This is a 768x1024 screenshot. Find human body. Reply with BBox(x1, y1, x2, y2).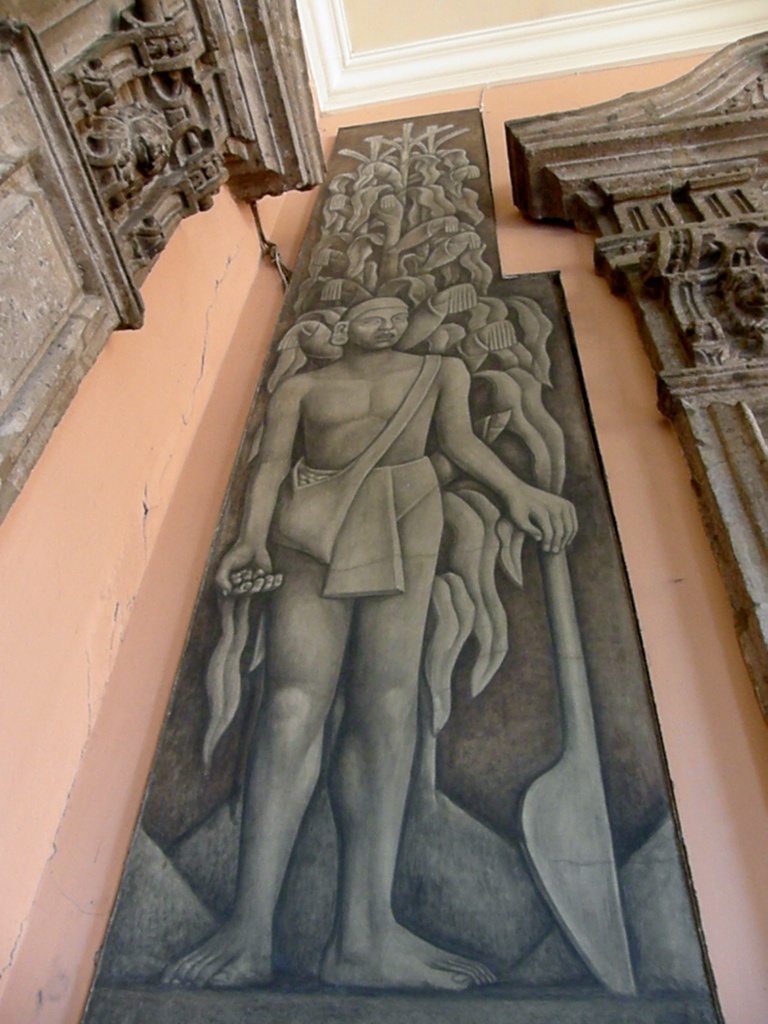
BBox(183, 250, 547, 963).
